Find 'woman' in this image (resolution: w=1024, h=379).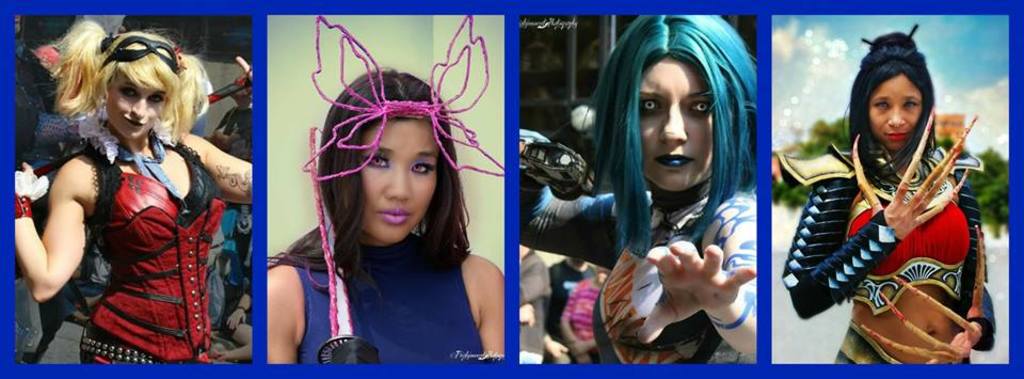
bbox=[27, 16, 235, 368].
